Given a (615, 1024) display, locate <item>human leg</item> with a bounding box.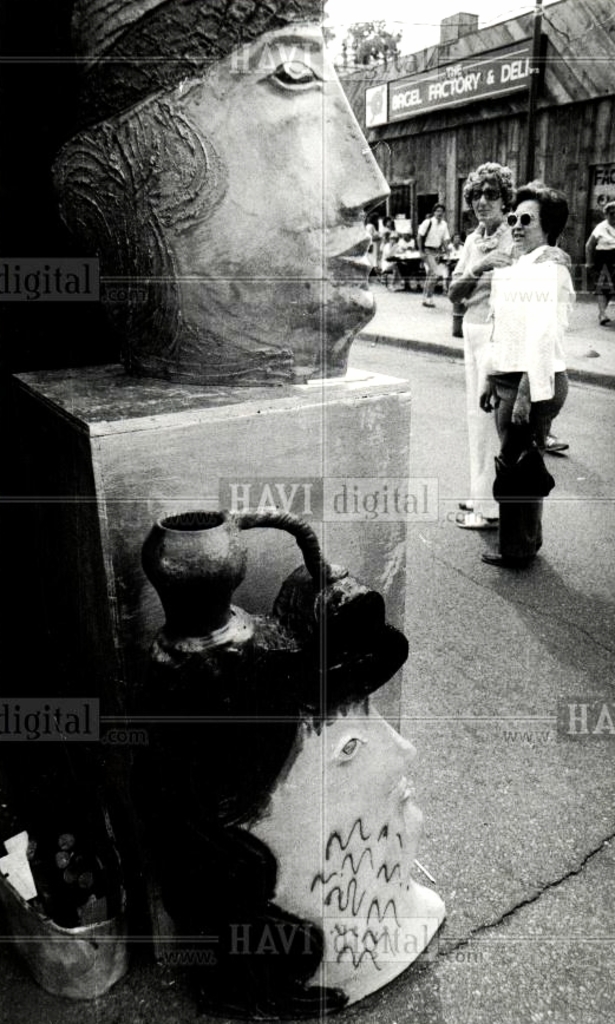
Located: bbox=(486, 369, 561, 564).
